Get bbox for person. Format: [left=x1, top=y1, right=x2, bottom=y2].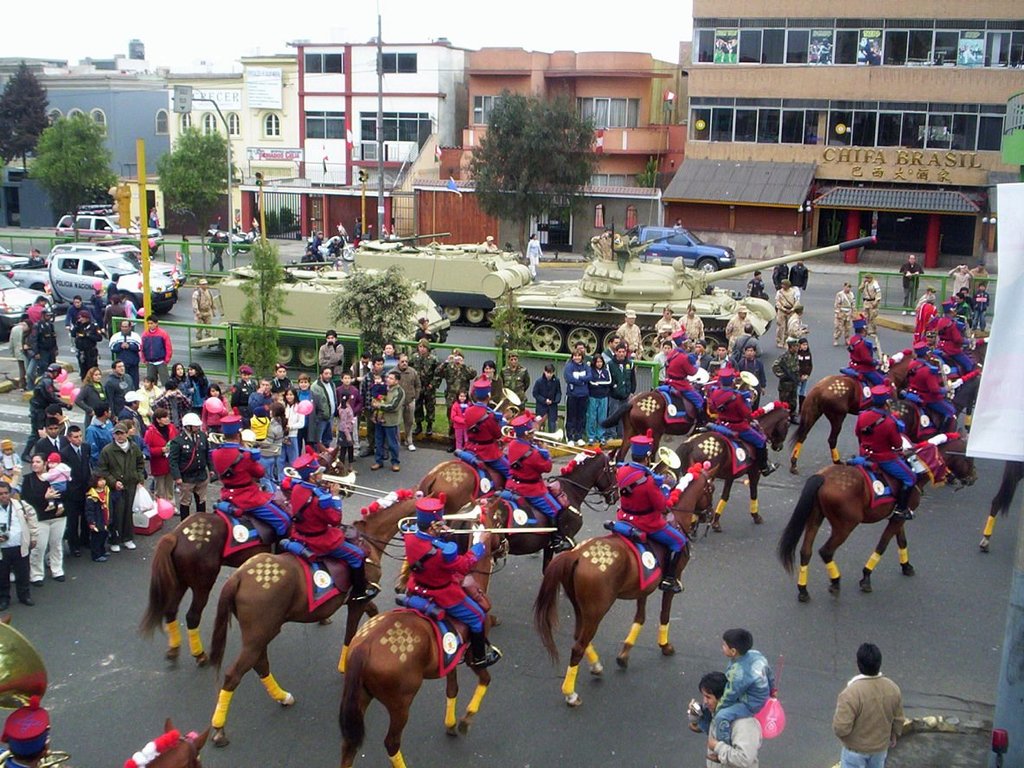
[left=66, top=294, right=88, bottom=349].
